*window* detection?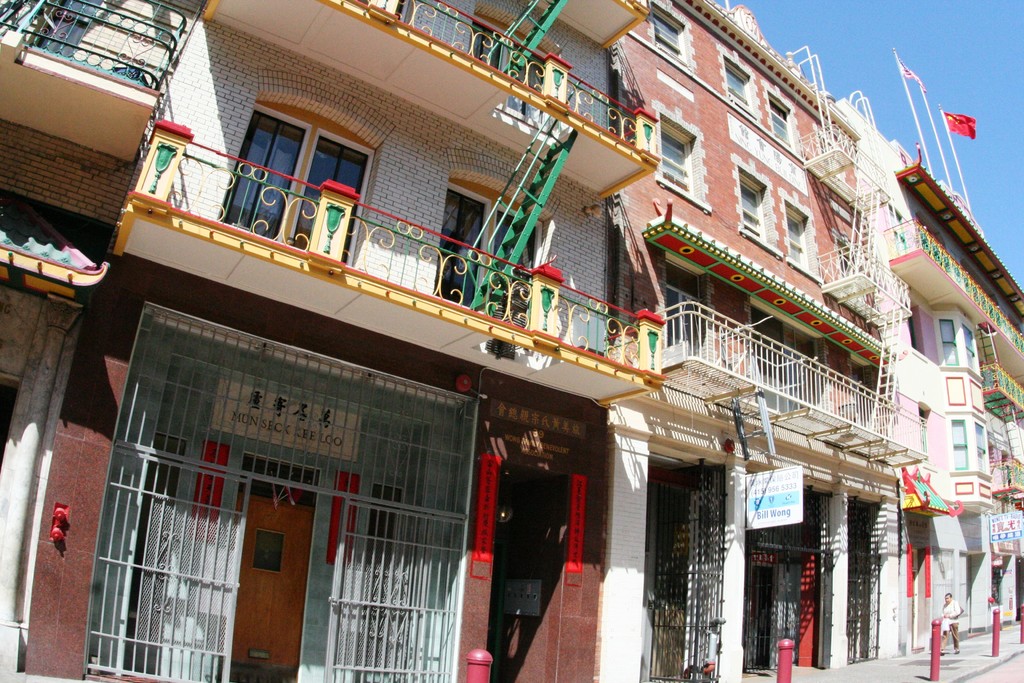
[436, 183, 535, 336]
